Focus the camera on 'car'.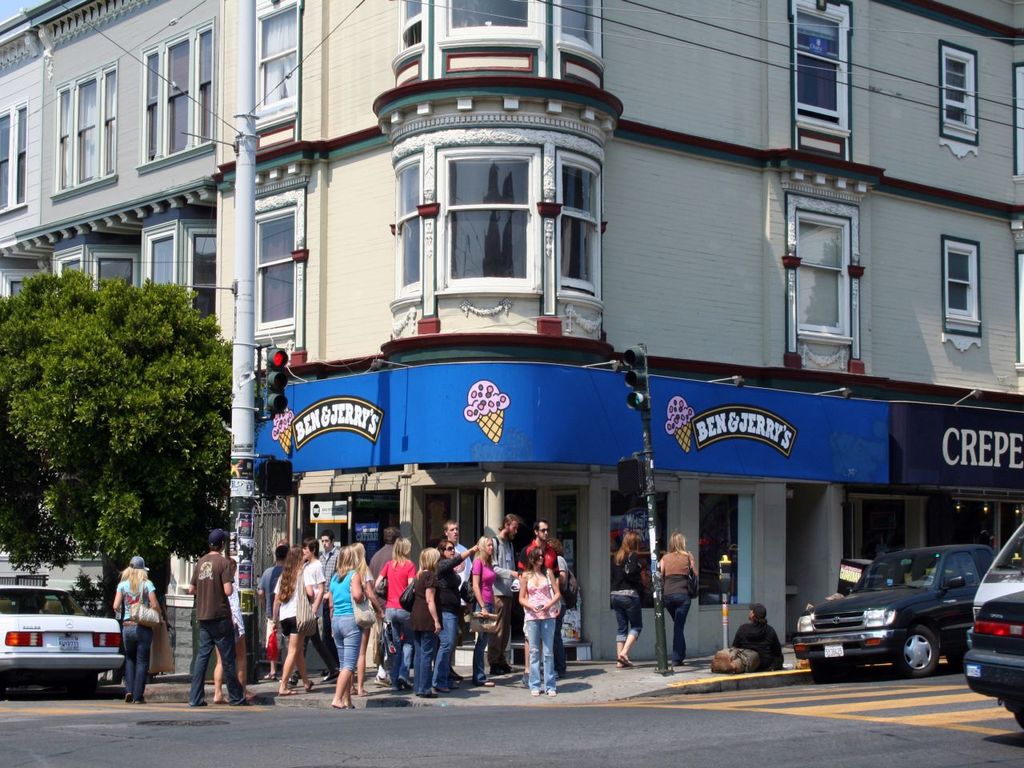
Focus region: Rect(794, 546, 996, 682).
